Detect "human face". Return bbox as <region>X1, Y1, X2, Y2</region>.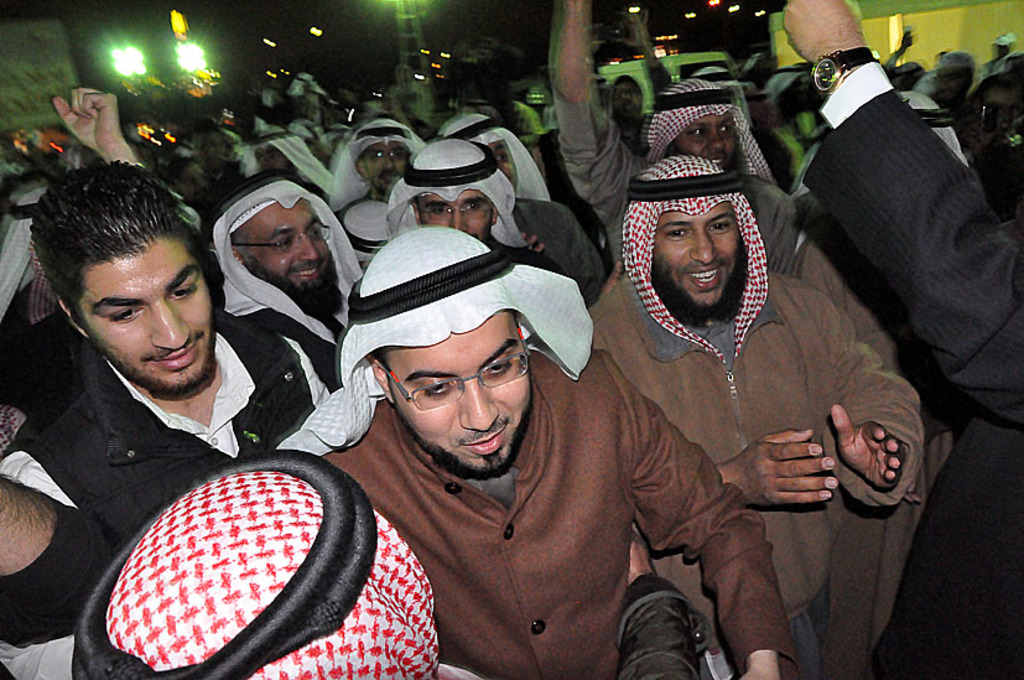
<region>397, 332, 531, 473</region>.
